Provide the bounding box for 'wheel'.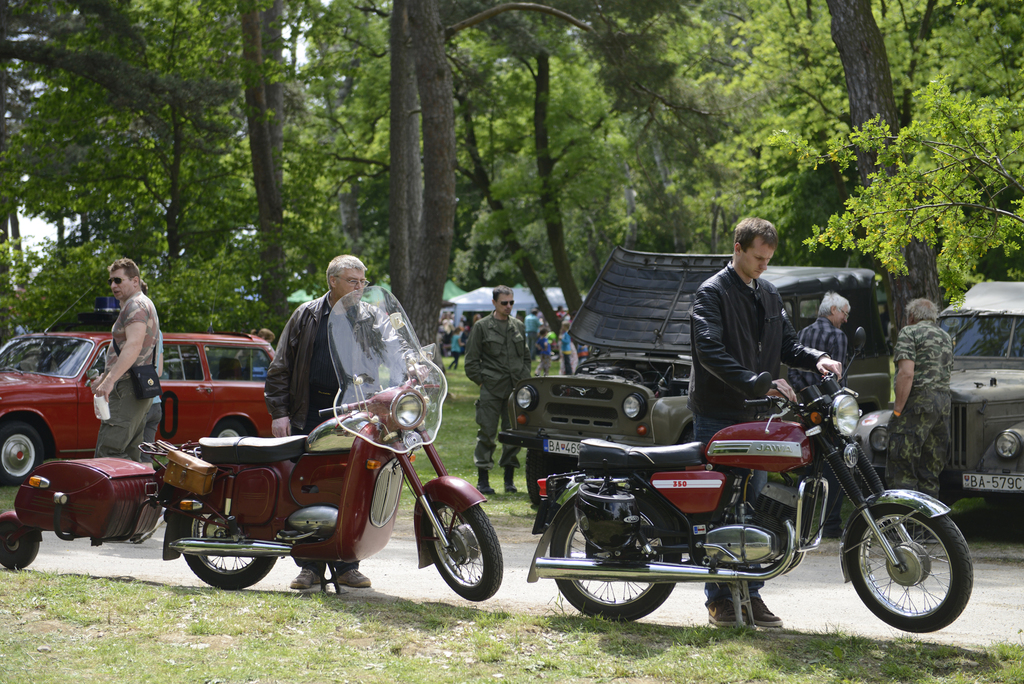
0 417 41 489.
